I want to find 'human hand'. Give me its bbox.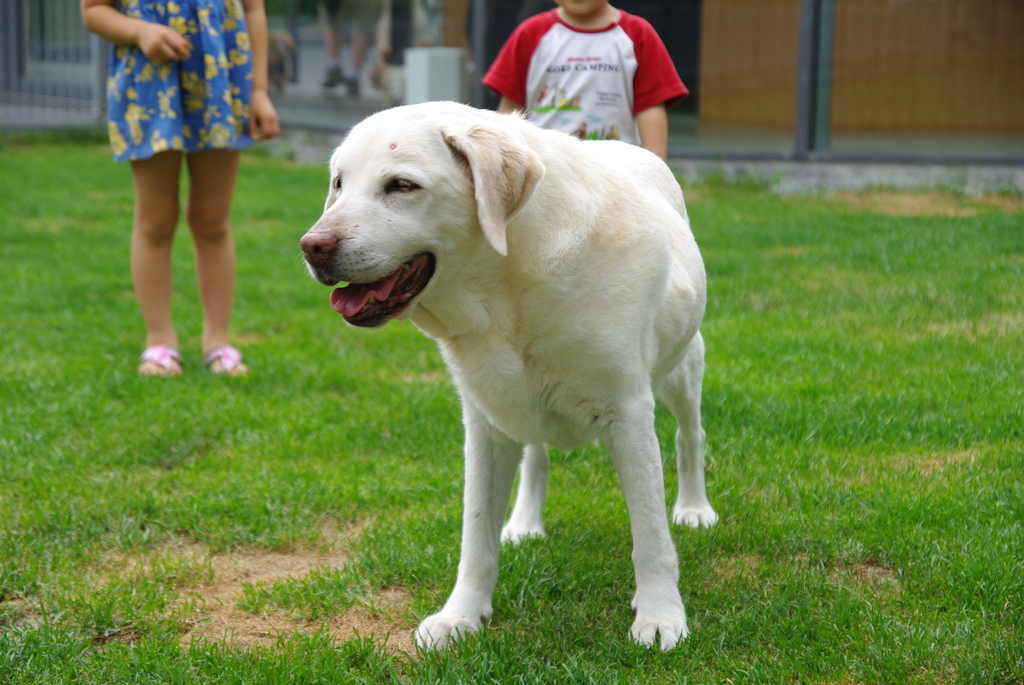
BBox(77, 3, 189, 52).
